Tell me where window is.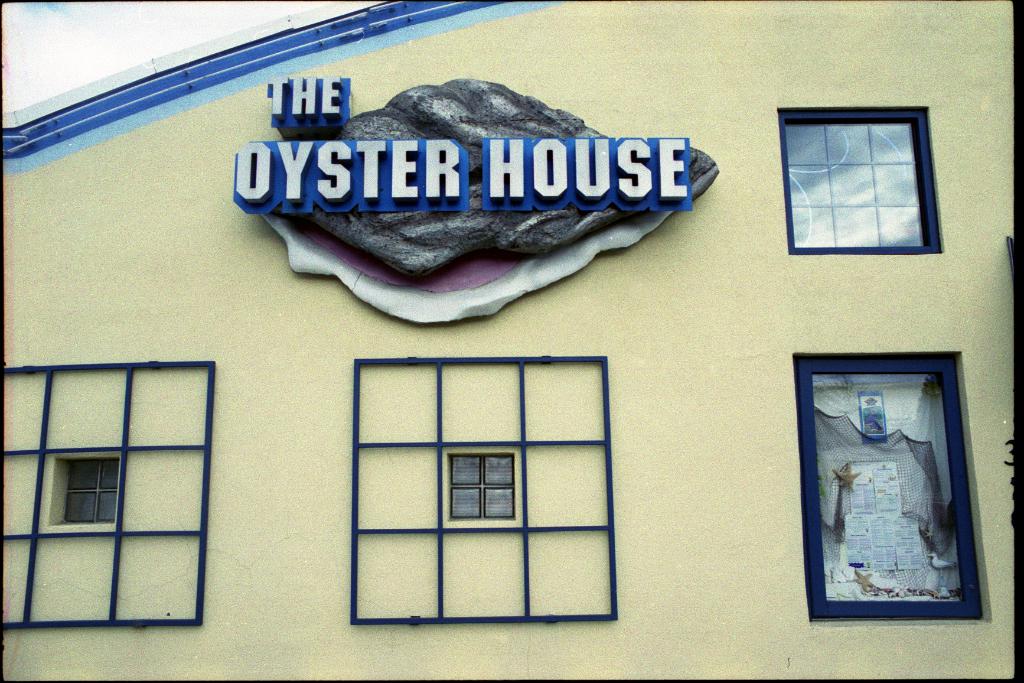
window is at box=[448, 449, 508, 513].
